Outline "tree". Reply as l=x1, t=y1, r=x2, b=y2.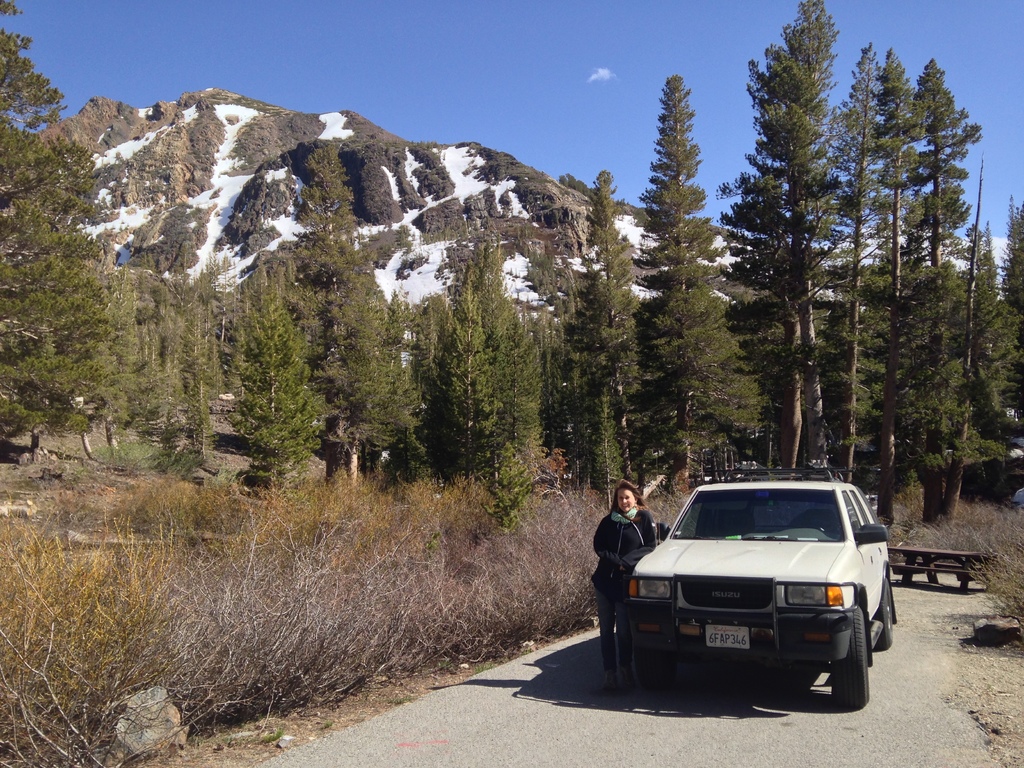
l=198, t=249, r=347, b=497.
